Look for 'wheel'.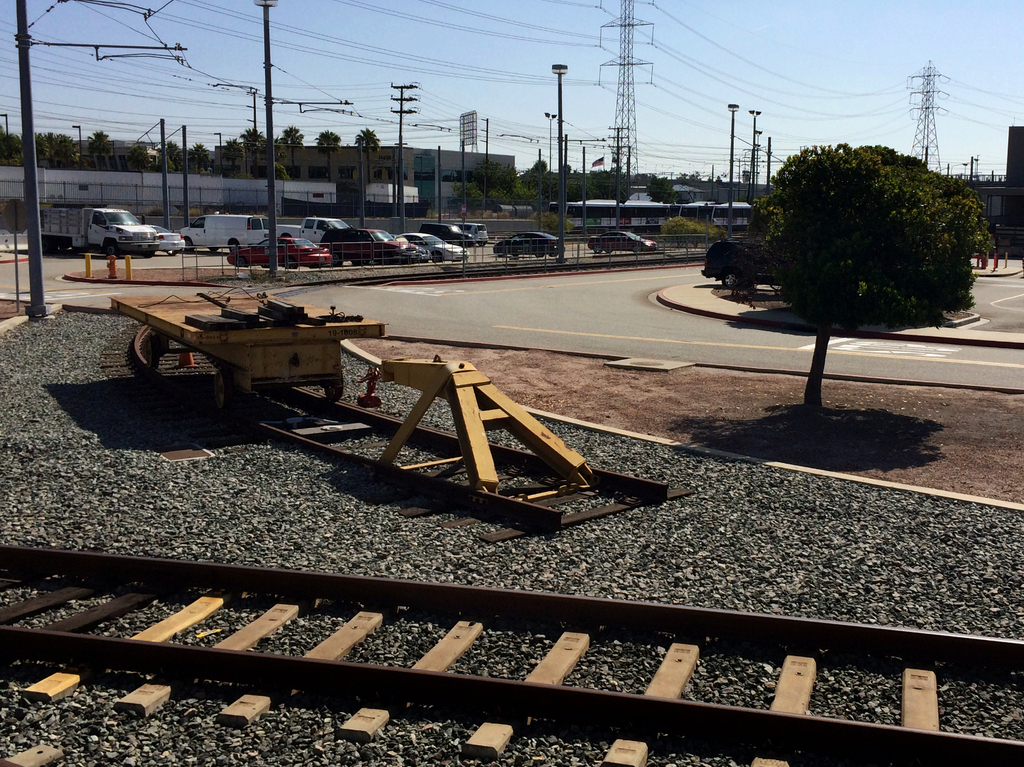
Found: <bbox>165, 249, 176, 257</bbox>.
